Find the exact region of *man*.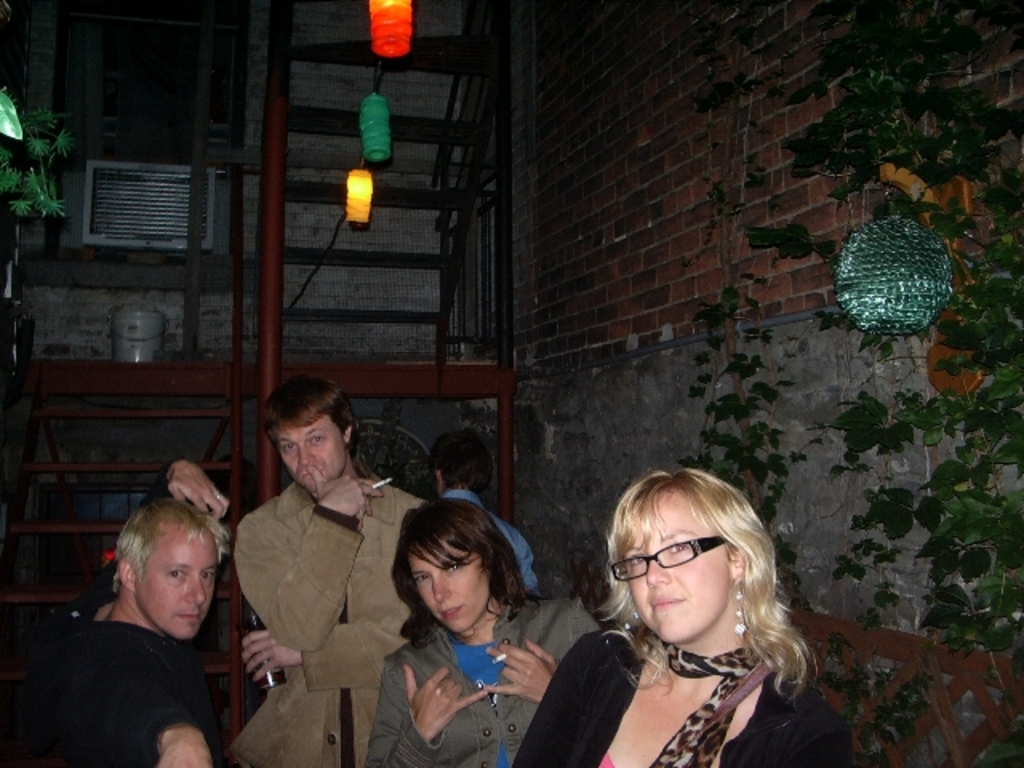
Exact region: (208, 365, 414, 750).
